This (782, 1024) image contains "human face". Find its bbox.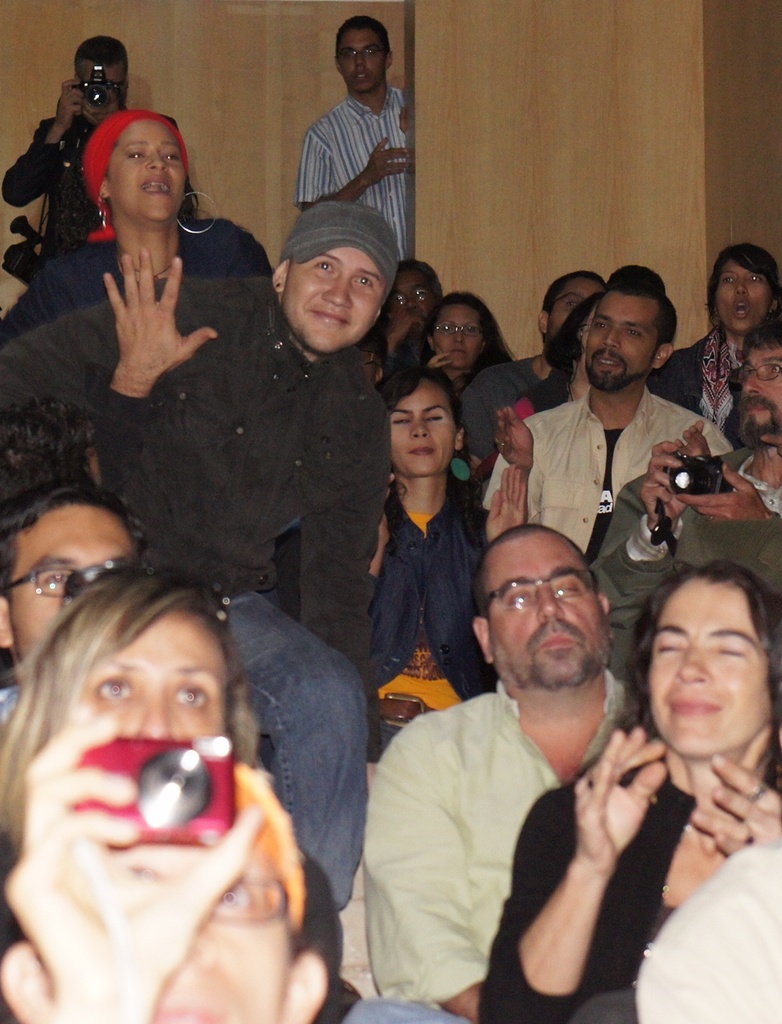
725 338 781 435.
